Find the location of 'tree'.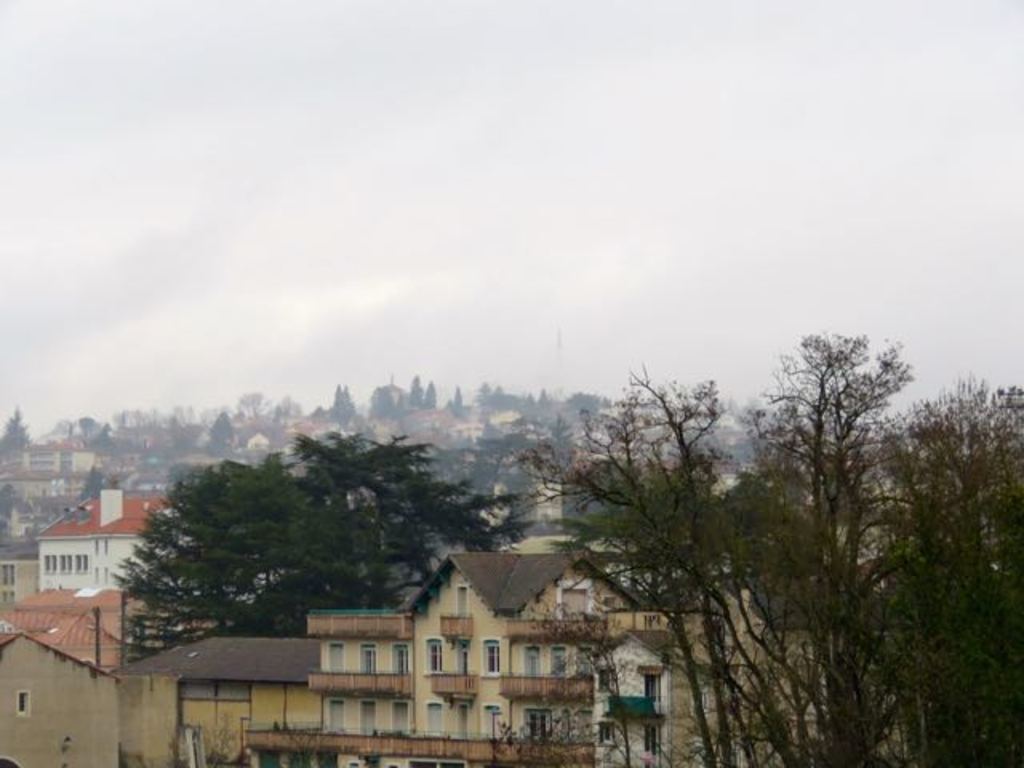
Location: (75,461,106,502).
